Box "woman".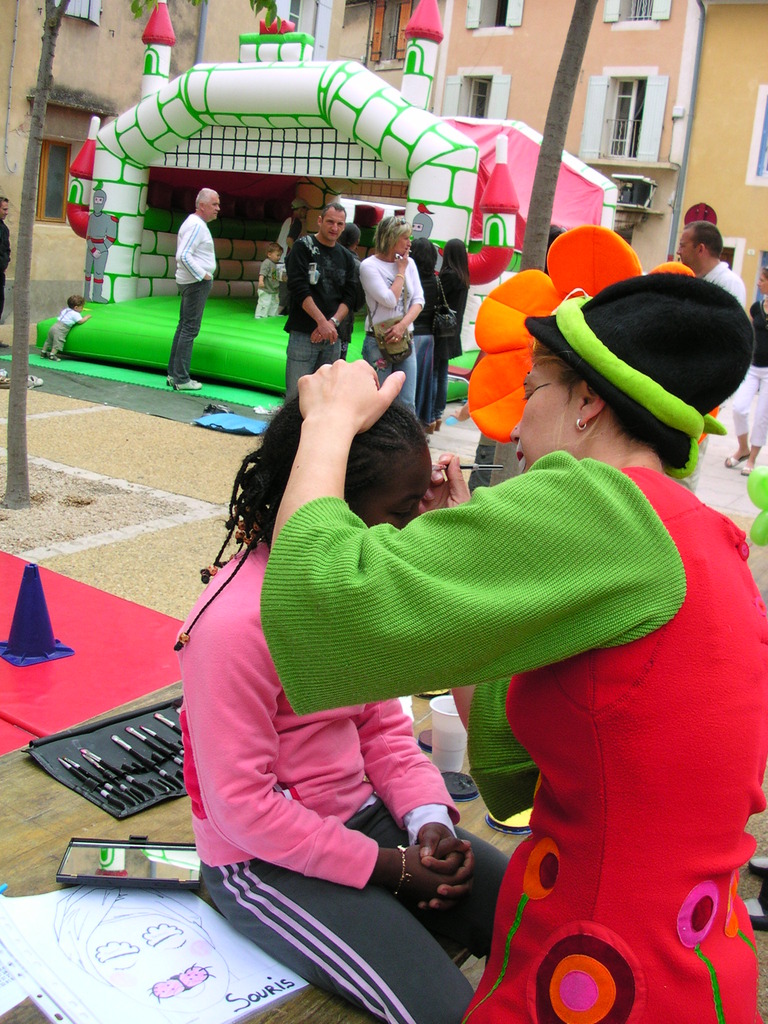
box(357, 211, 427, 416).
